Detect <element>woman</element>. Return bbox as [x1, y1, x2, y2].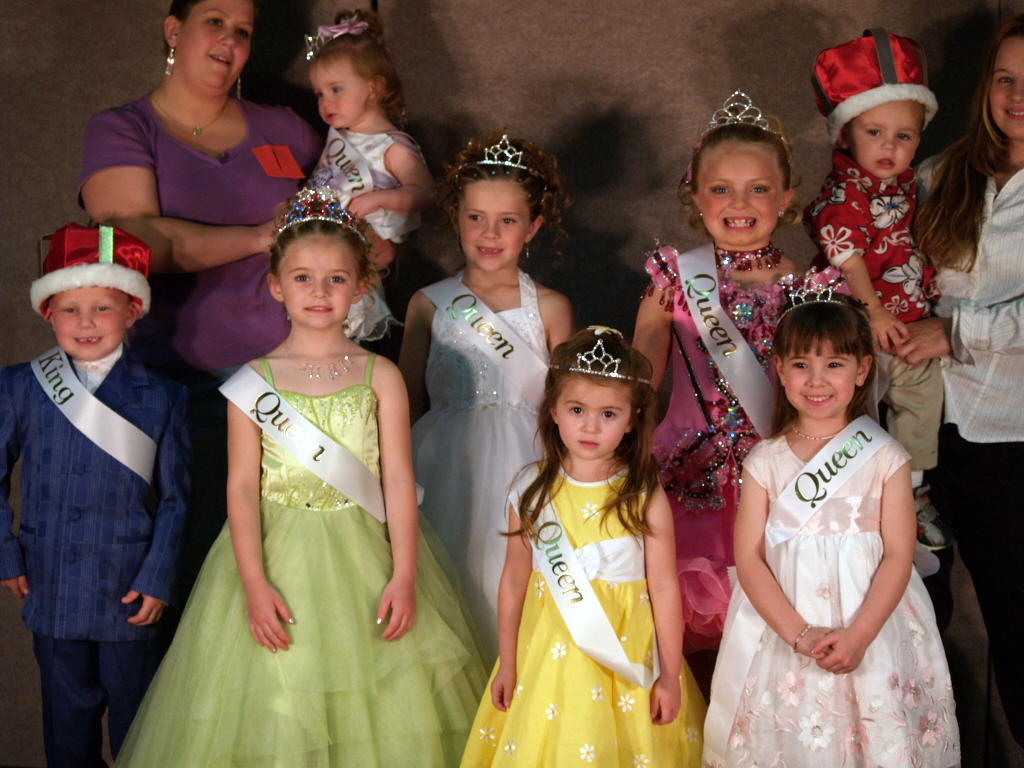
[917, 39, 1023, 767].
